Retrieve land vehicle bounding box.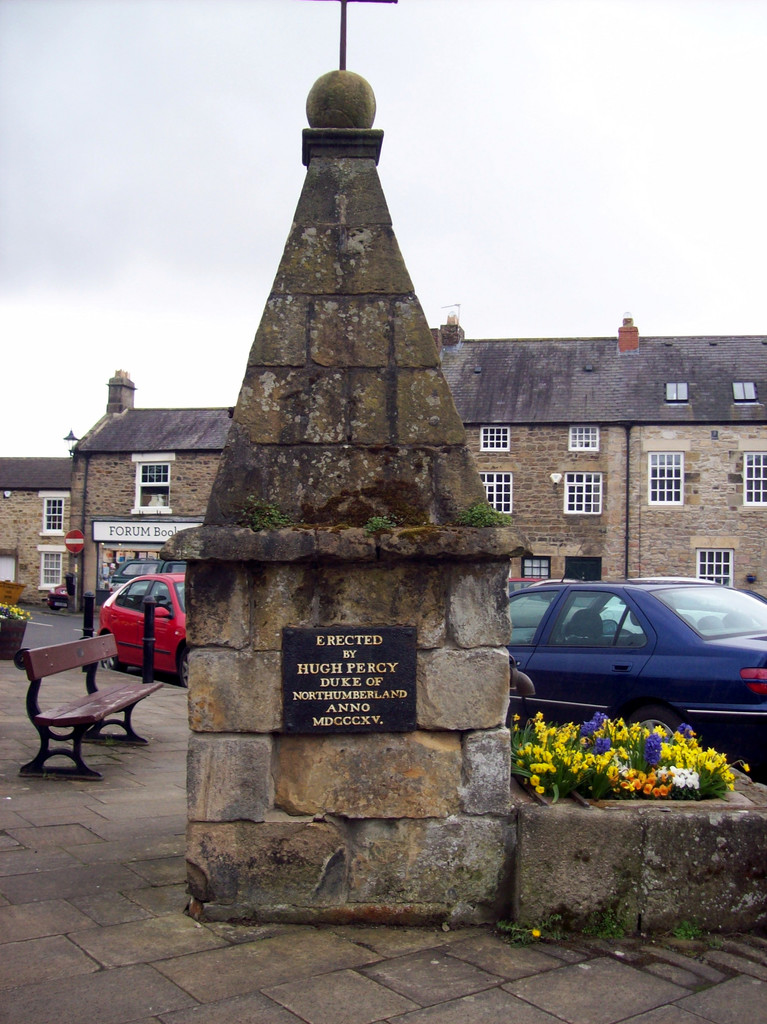
Bounding box: pyautogui.locateOnScreen(116, 561, 186, 585).
